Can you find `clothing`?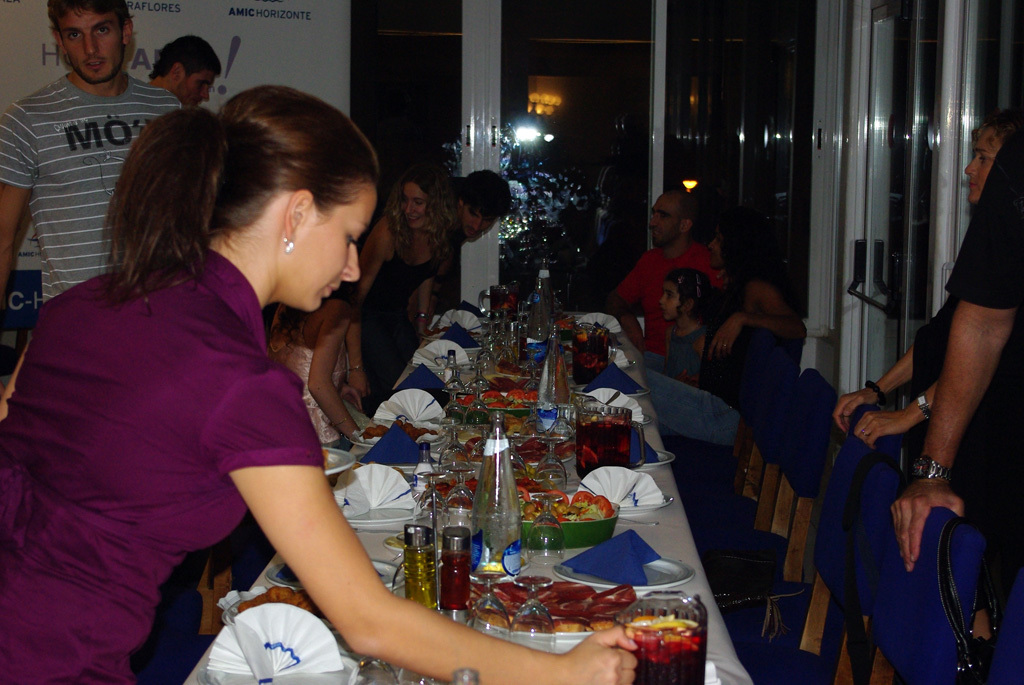
Yes, bounding box: 664:327:704:385.
